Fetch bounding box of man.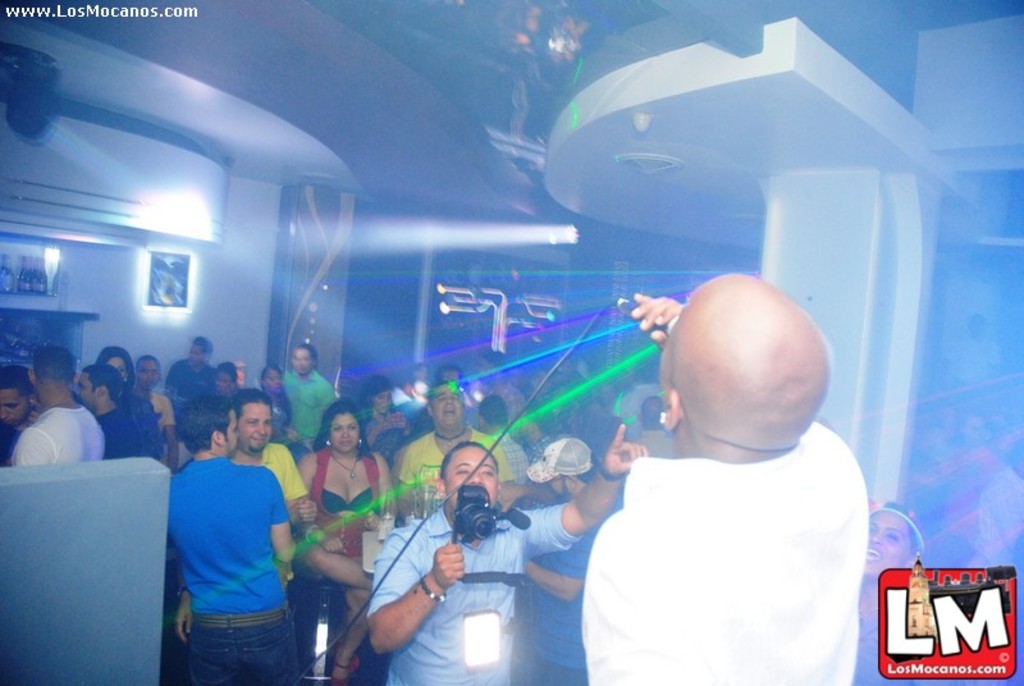
Bbox: (left=370, top=417, right=654, bottom=685).
